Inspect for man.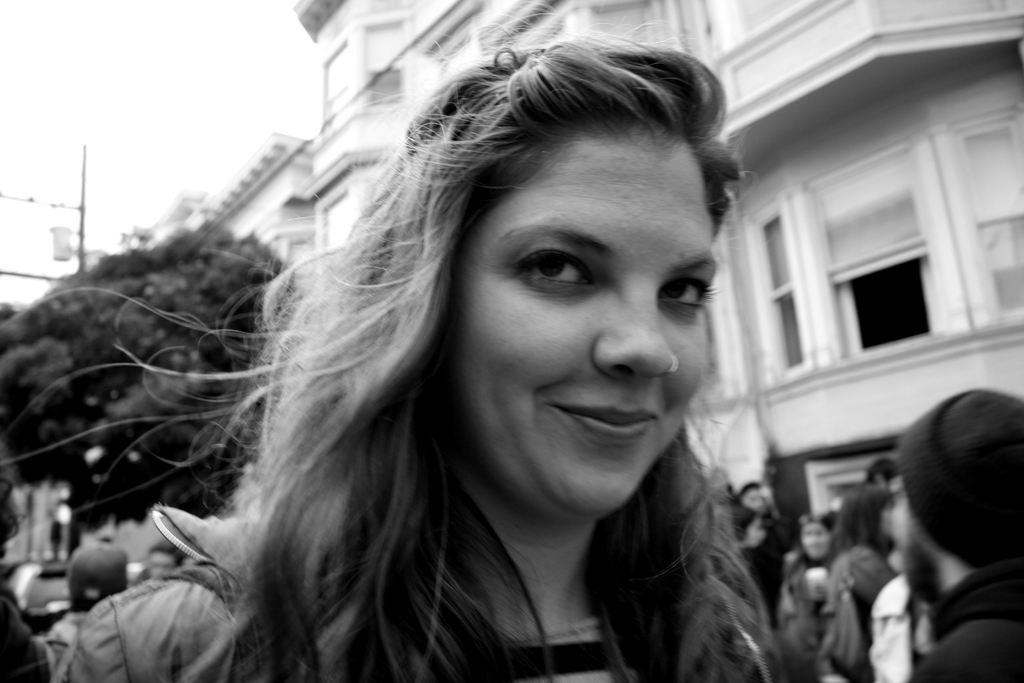
Inspection: <box>147,539,185,578</box>.
